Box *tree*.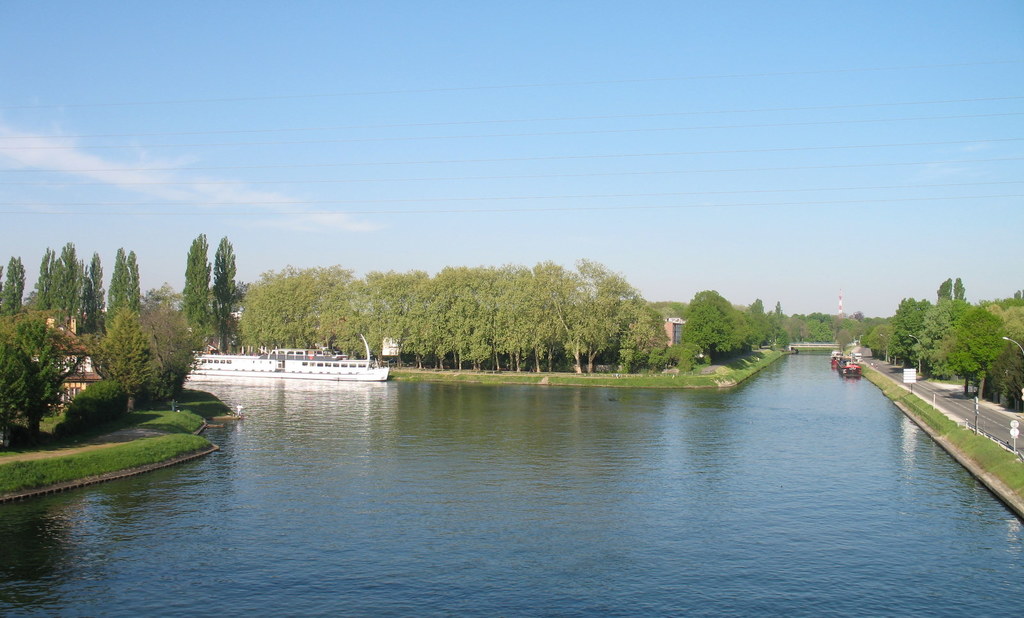
{"x1": 663, "y1": 340, "x2": 689, "y2": 371}.
